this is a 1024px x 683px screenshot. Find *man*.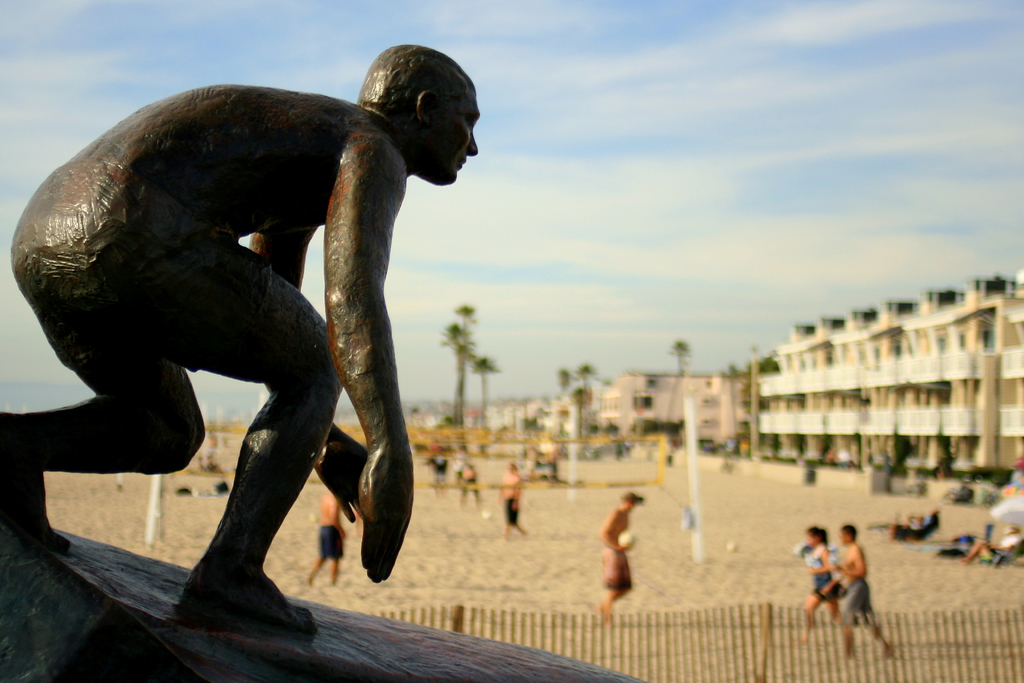
Bounding box: bbox(307, 489, 353, 586).
